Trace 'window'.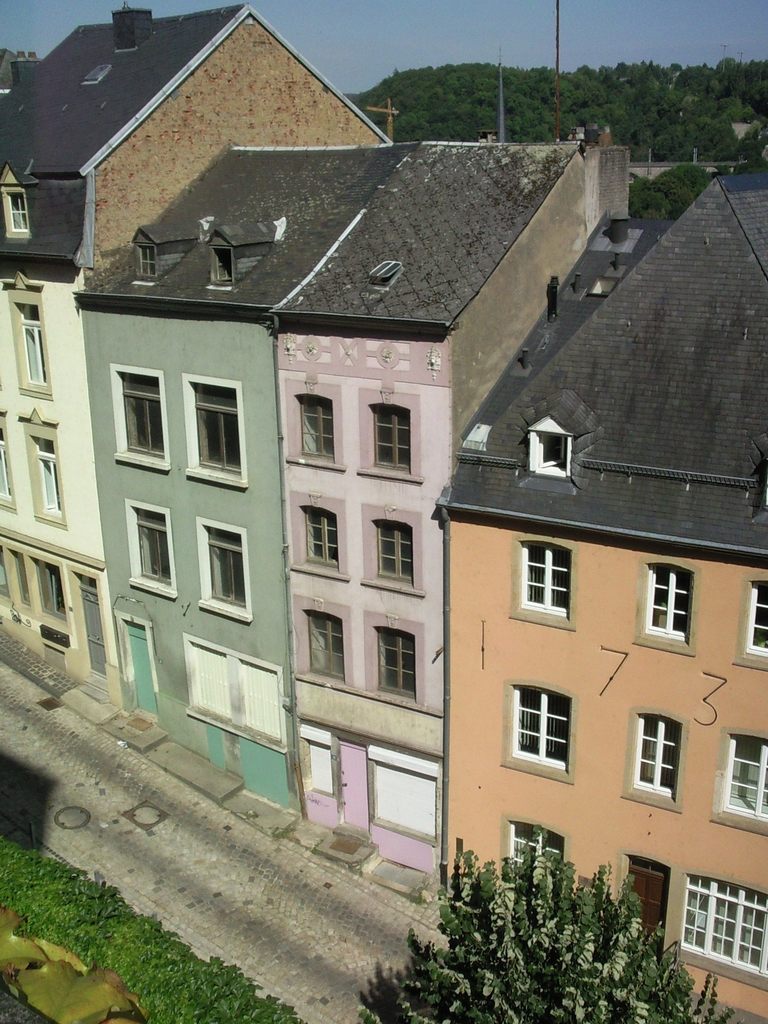
Traced to [left=378, top=630, right=422, bottom=700].
